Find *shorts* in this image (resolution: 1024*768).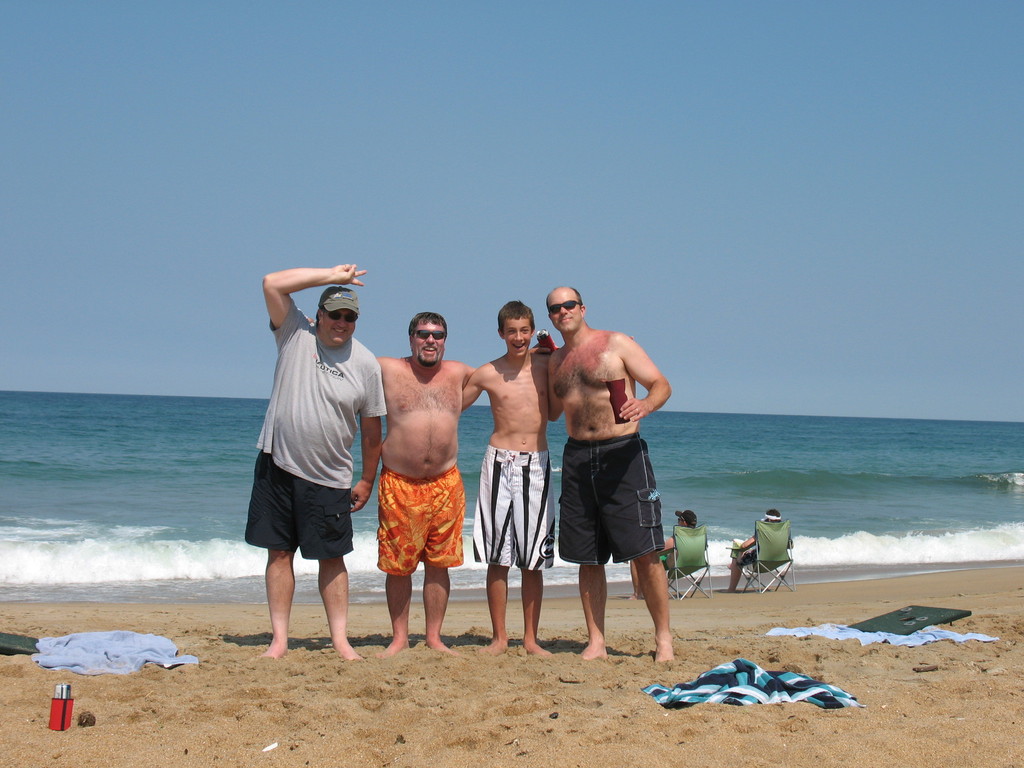
bbox=(376, 467, 465, 577).
